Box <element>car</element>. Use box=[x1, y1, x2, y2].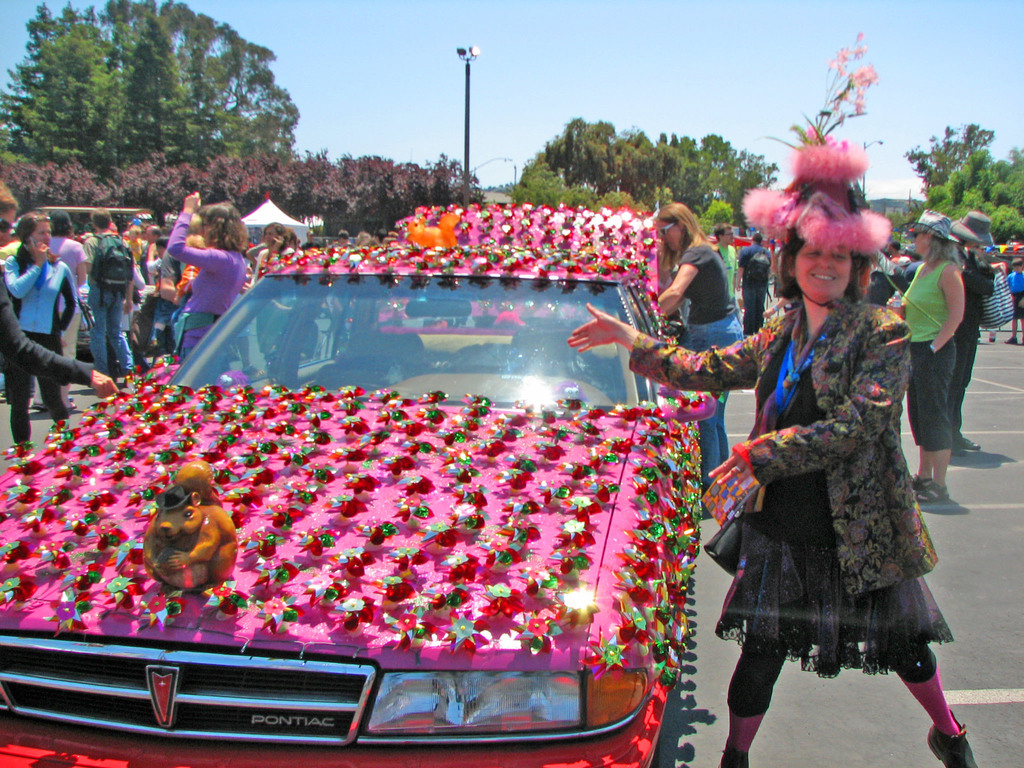
box=[0, 202, 707, 767].
